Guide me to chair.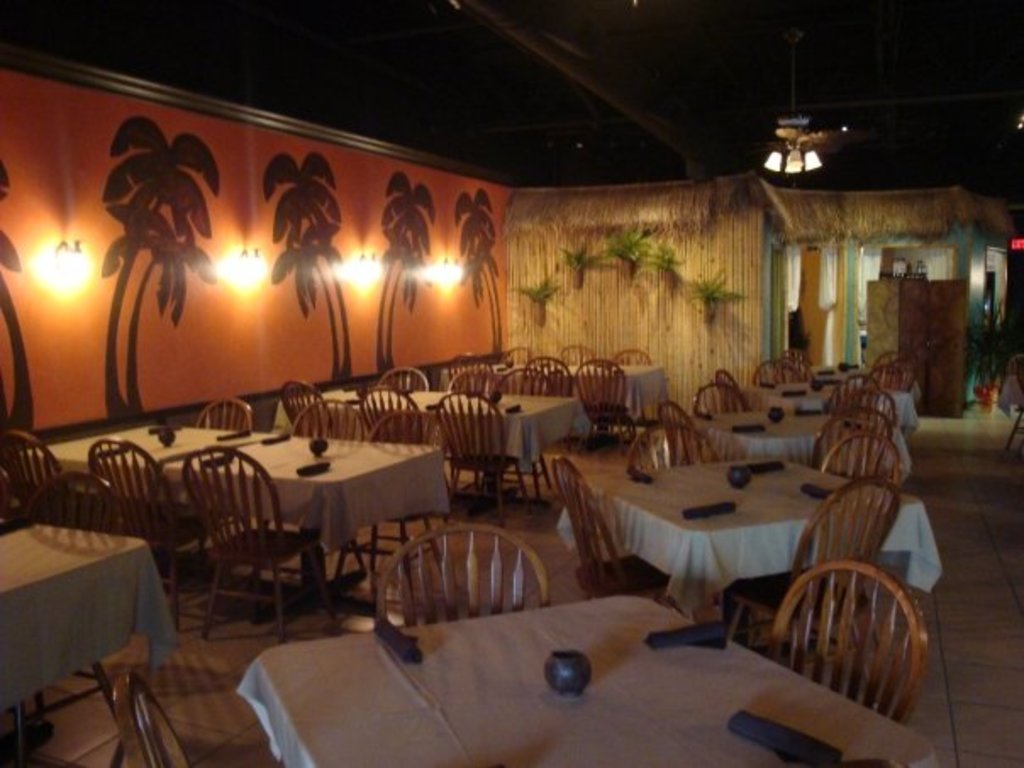
Guidance: {"left": 868, "top": 349, "right": 909, "bottom": 368}.
